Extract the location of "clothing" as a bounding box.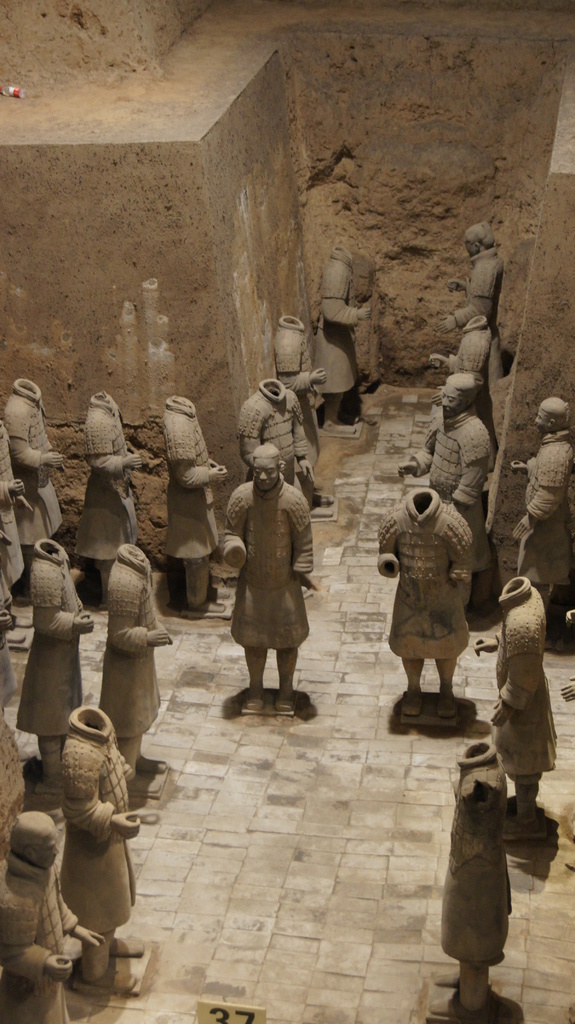
pyautogui.locateOnScreen(404, 410, 488, 538).
